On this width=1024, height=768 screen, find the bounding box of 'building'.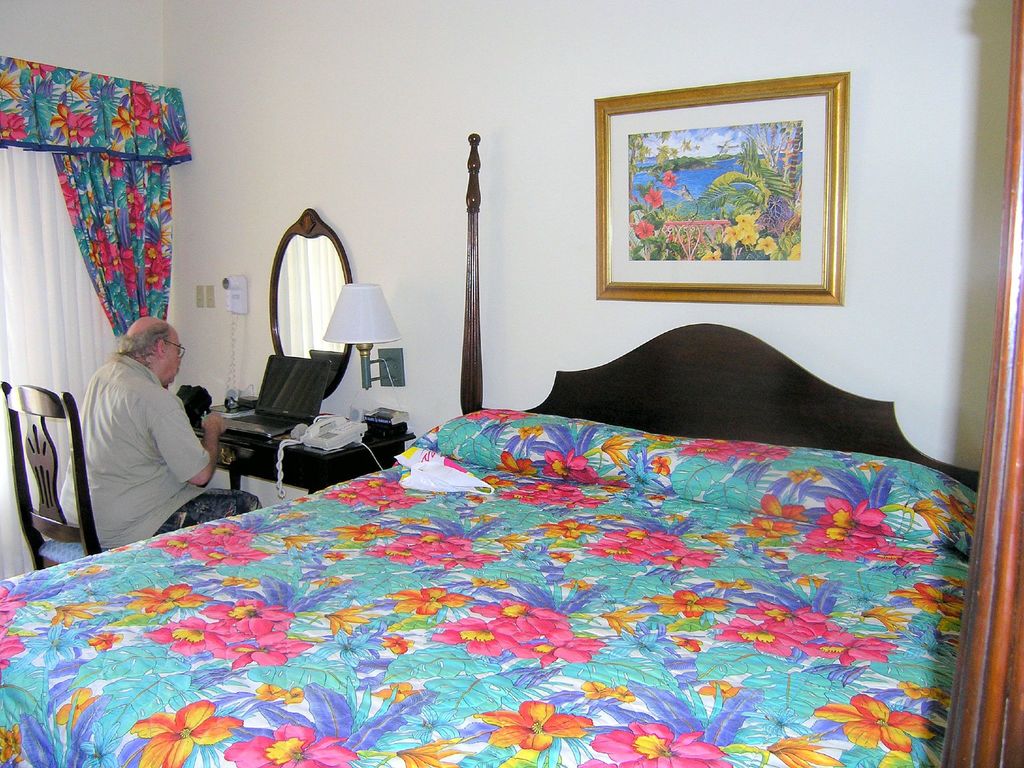
Bounding box: [left=0, top=0, right=1023, bottom=767].
